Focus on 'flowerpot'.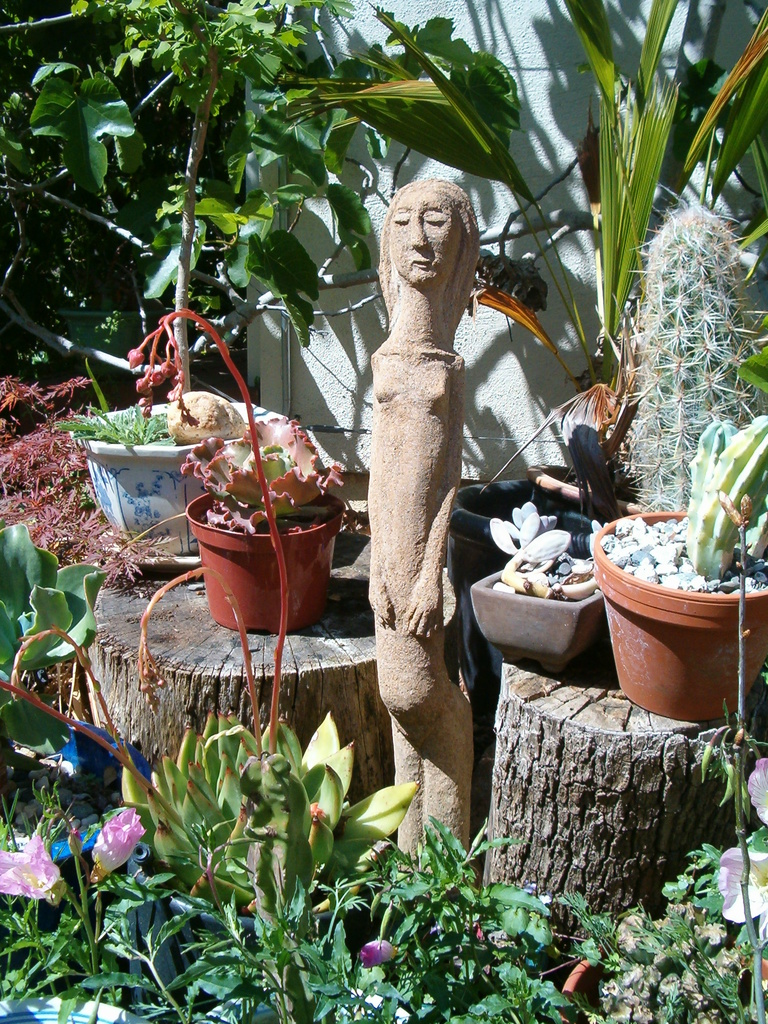
Focused at BBox(555, 941, 767, 1023).
